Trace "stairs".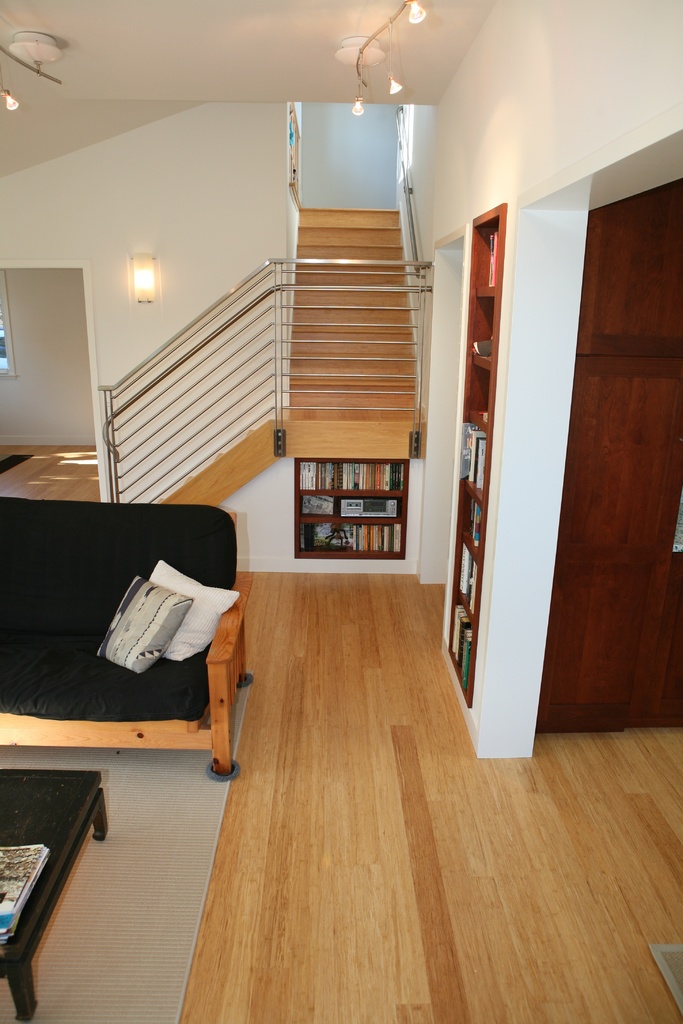
Traced to (288, 207, 428, 444).
